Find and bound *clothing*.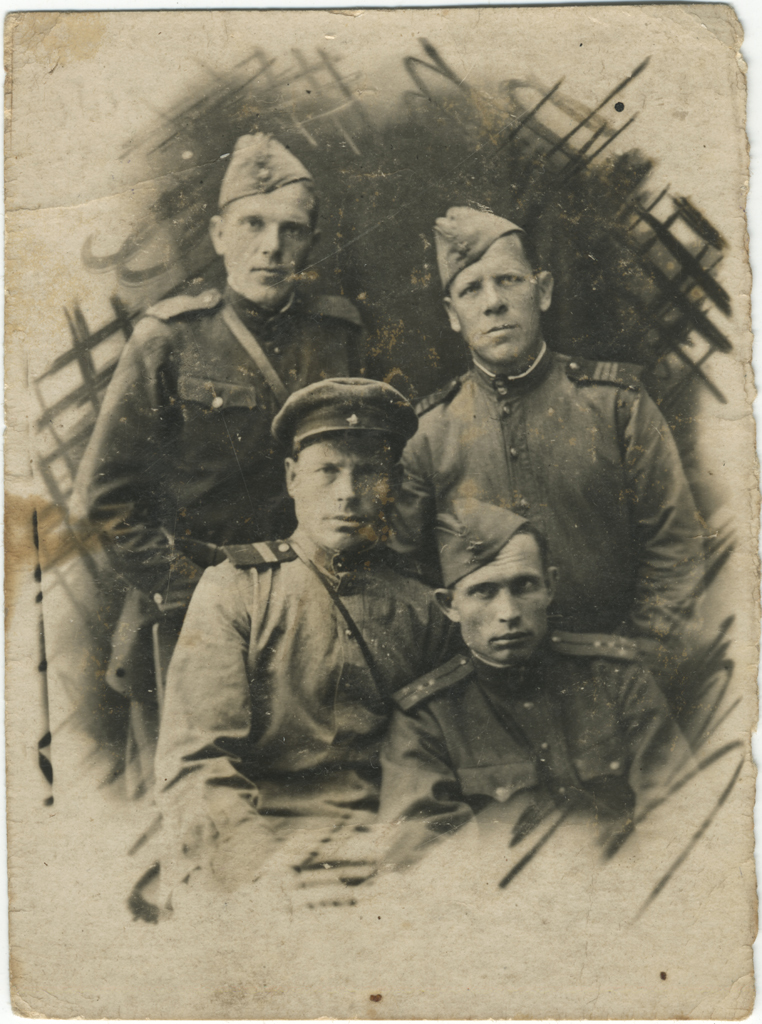
Bound: bbox(69, 263, 361, 799).
